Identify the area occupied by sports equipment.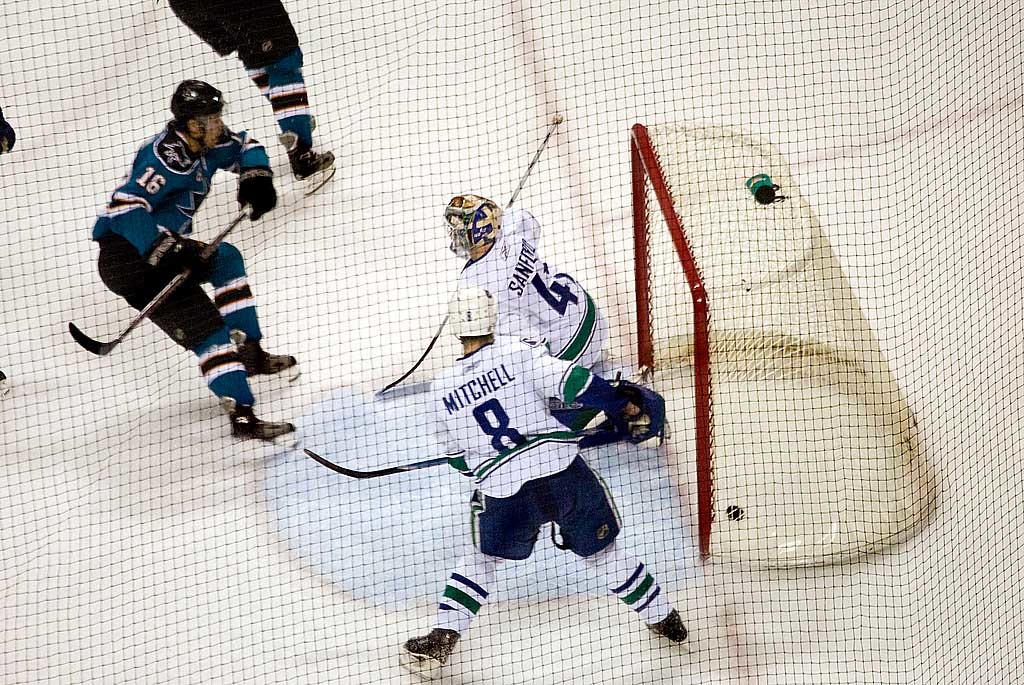
Area: [left=170, top=79, right=225, bottom=154].
